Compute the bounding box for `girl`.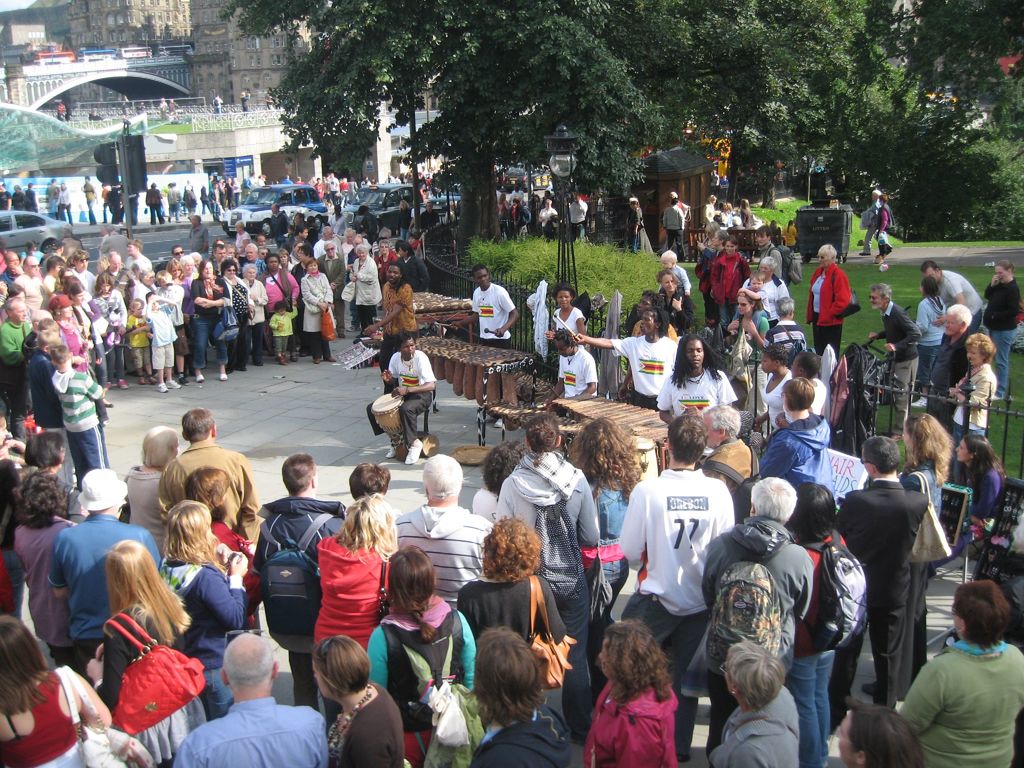
Rect(270, 301, 300, 364).
